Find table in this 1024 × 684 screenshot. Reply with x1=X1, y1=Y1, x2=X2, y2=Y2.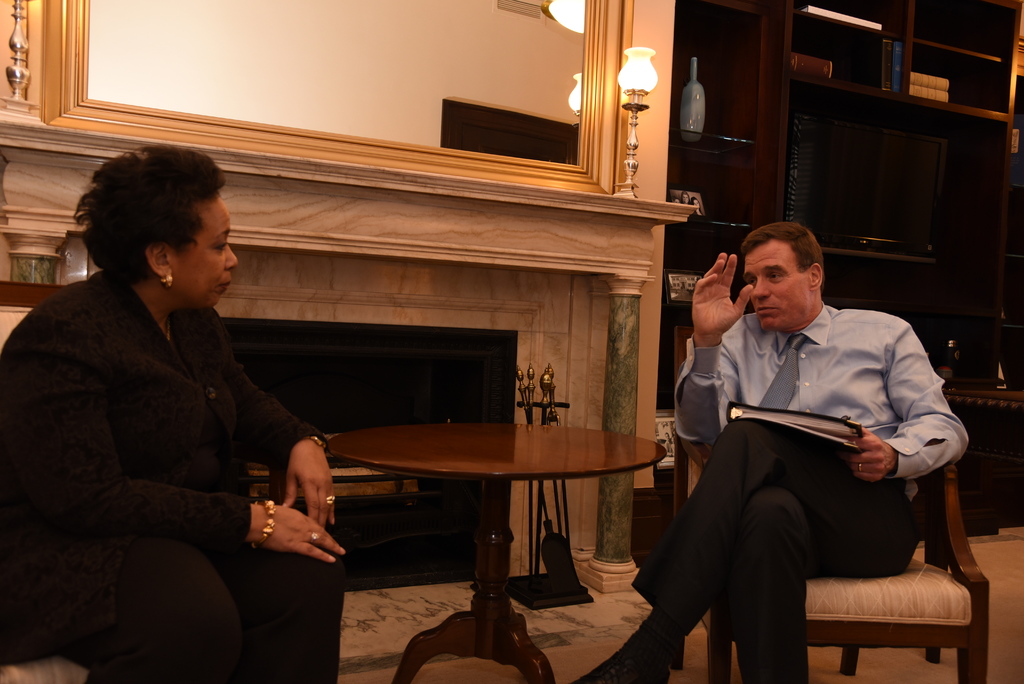
x1=313, y1=416, x2=665, y2=682.
